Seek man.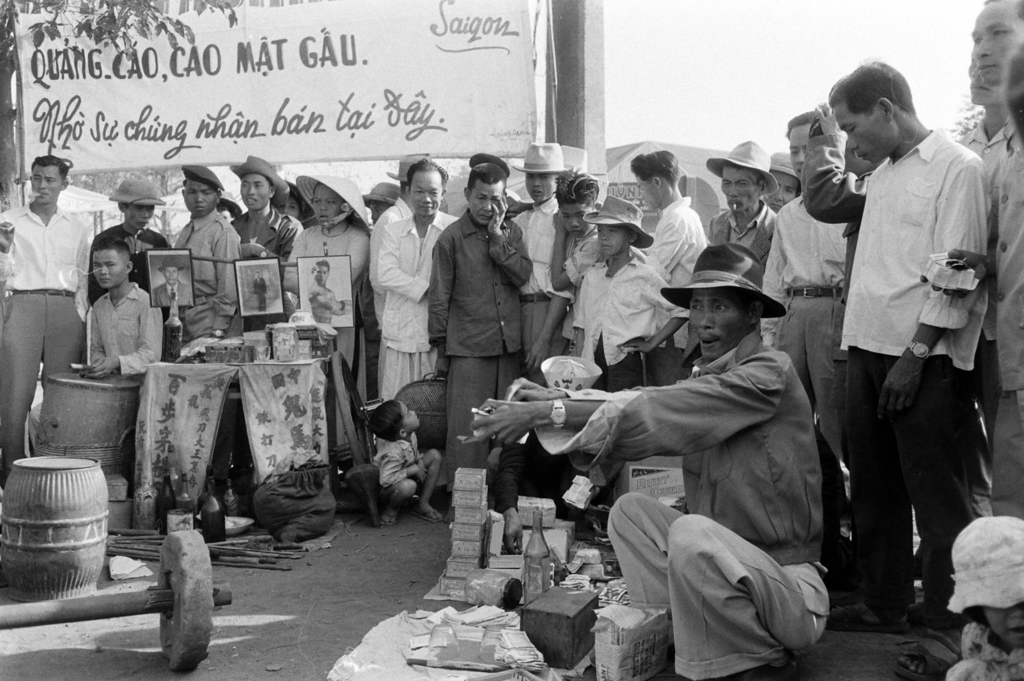
bbox=(707, 137, 781, 260).
